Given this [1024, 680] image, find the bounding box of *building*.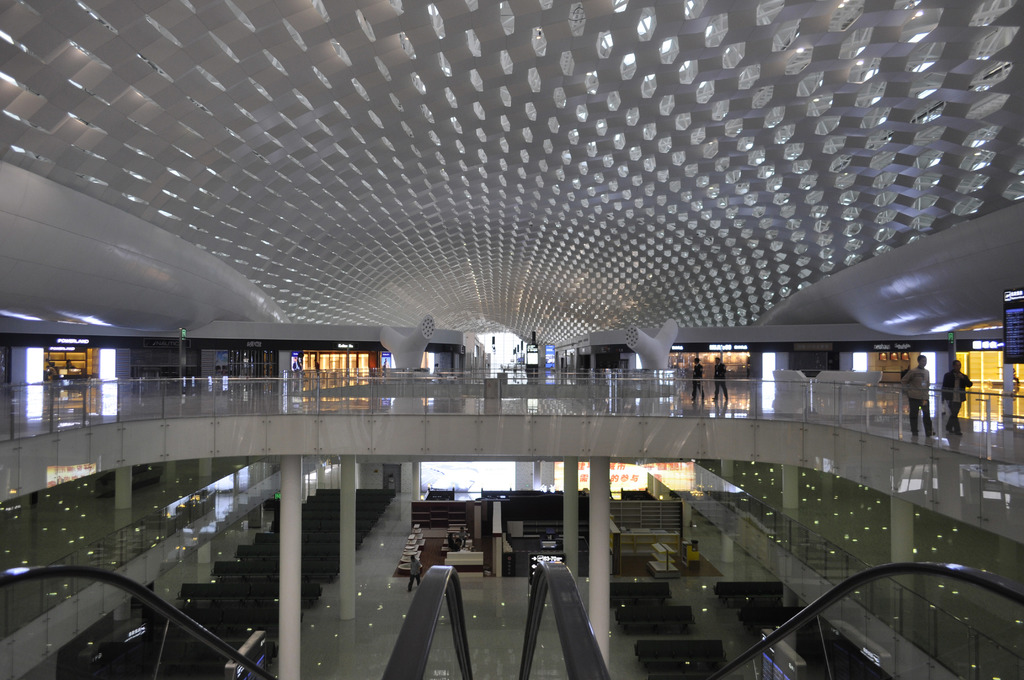
(2,0,1023,679).
